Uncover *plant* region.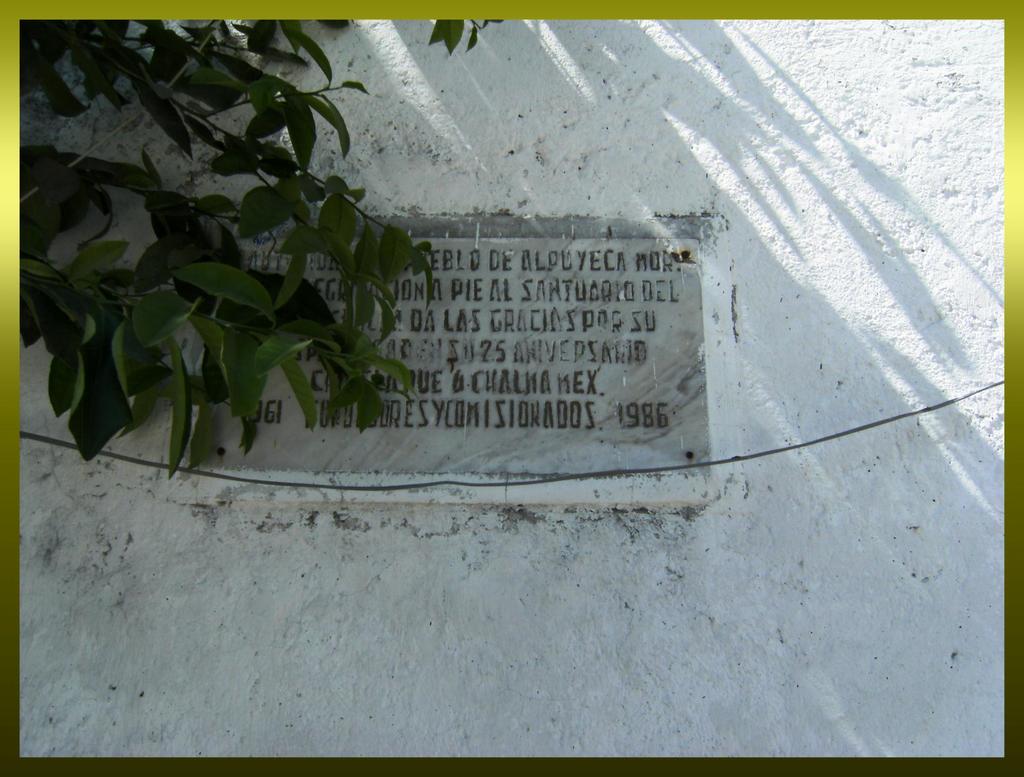
Uncovered: x1=20 y1=19 x2=502 y2=479.
